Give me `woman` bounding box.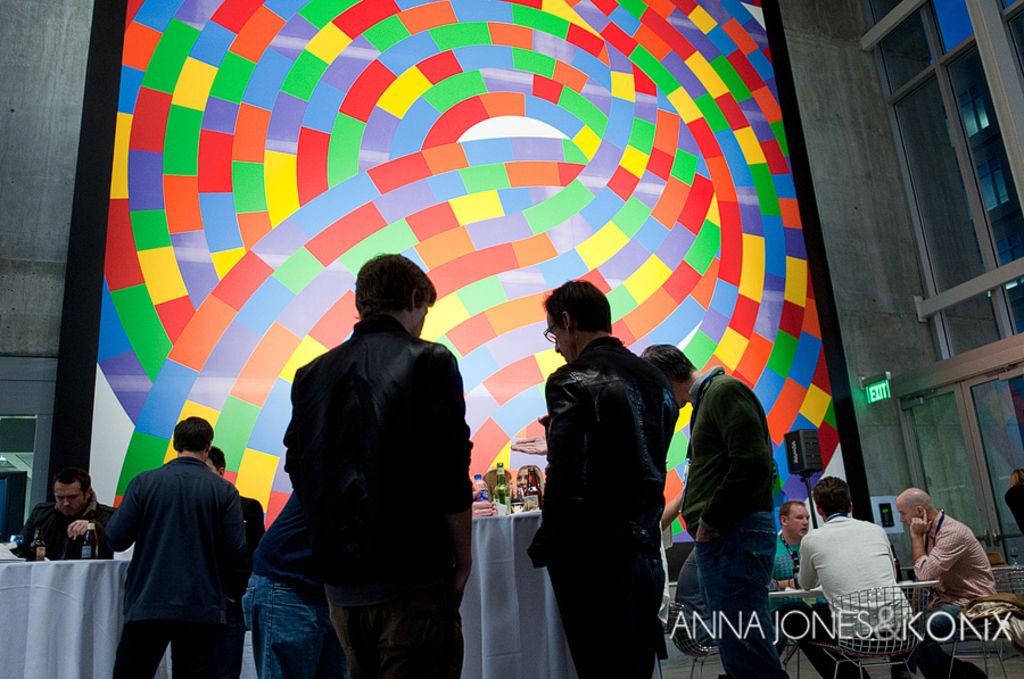
crop(518, 462, 542, 494).
